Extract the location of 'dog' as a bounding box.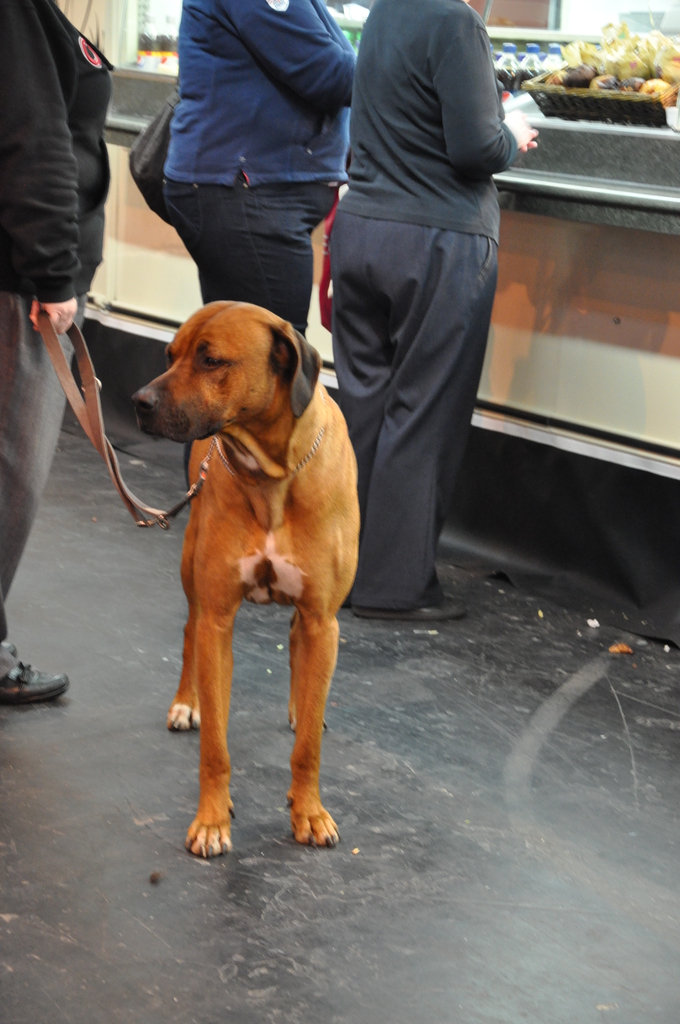
(132,299,363,862).
